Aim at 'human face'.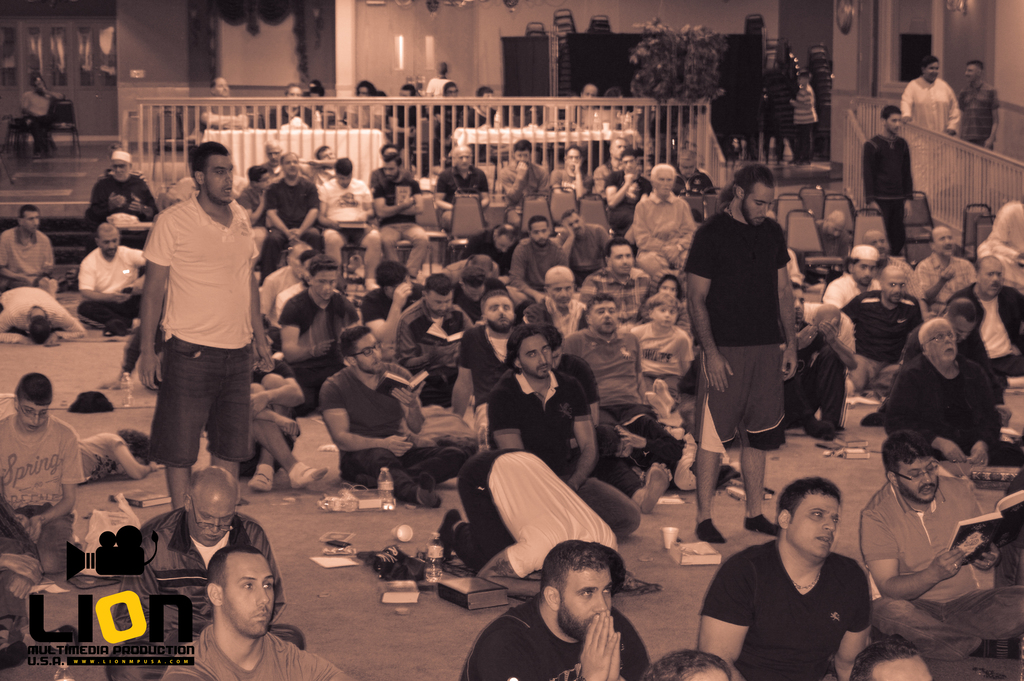
Aimed at <region>310, 272, 335, 301</region>.
